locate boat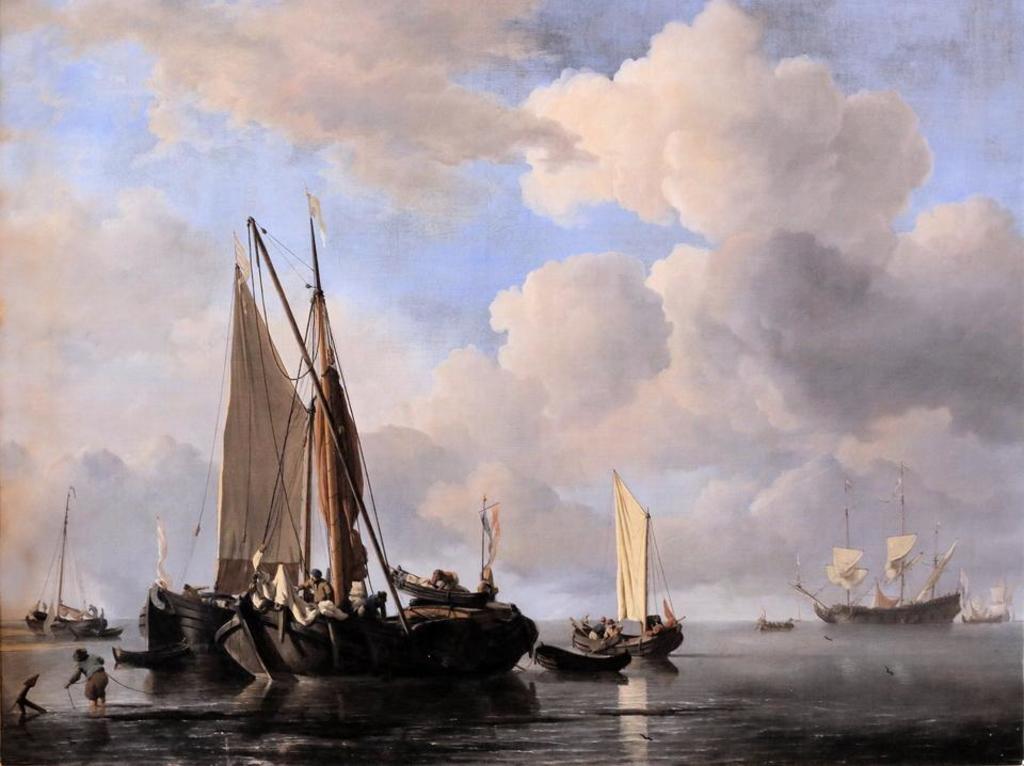
960 599 1008 629
